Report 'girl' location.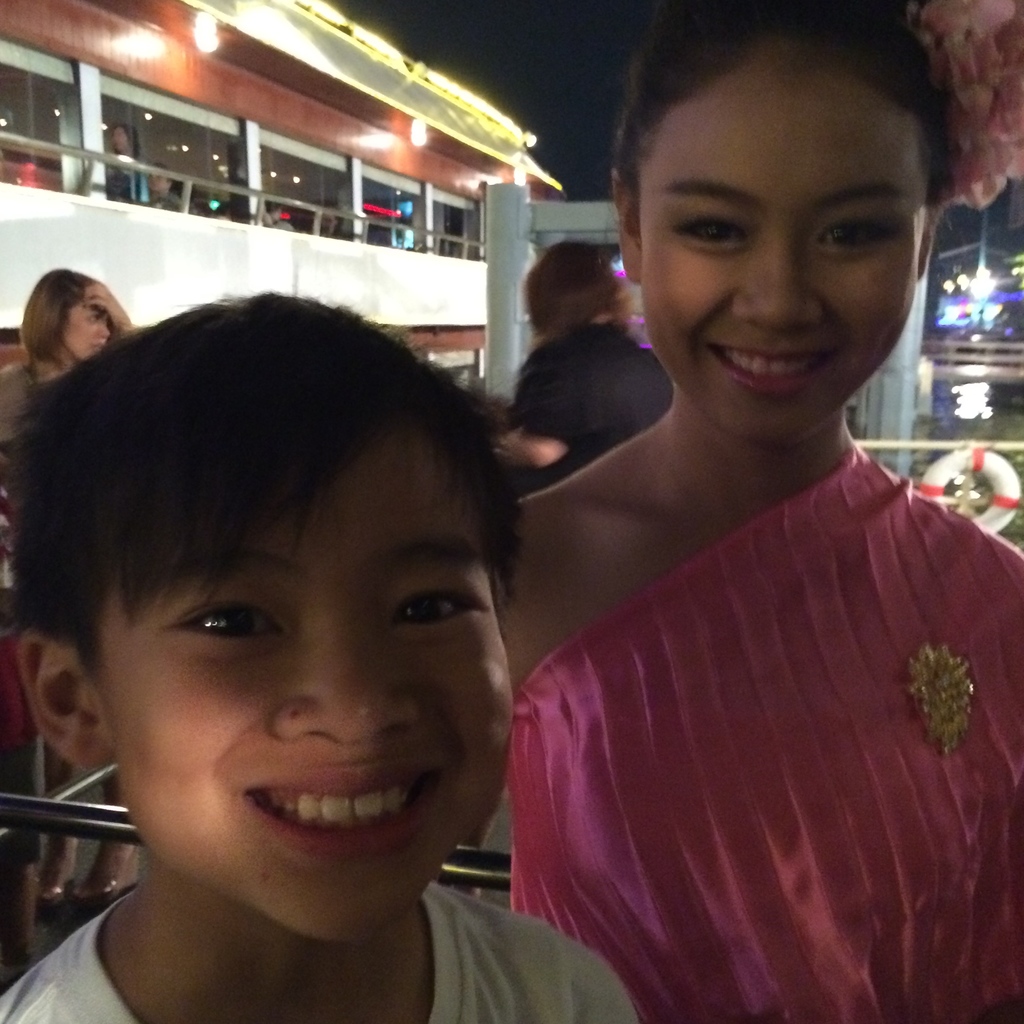
Report: crop(487, 0, 1023, 1023).
